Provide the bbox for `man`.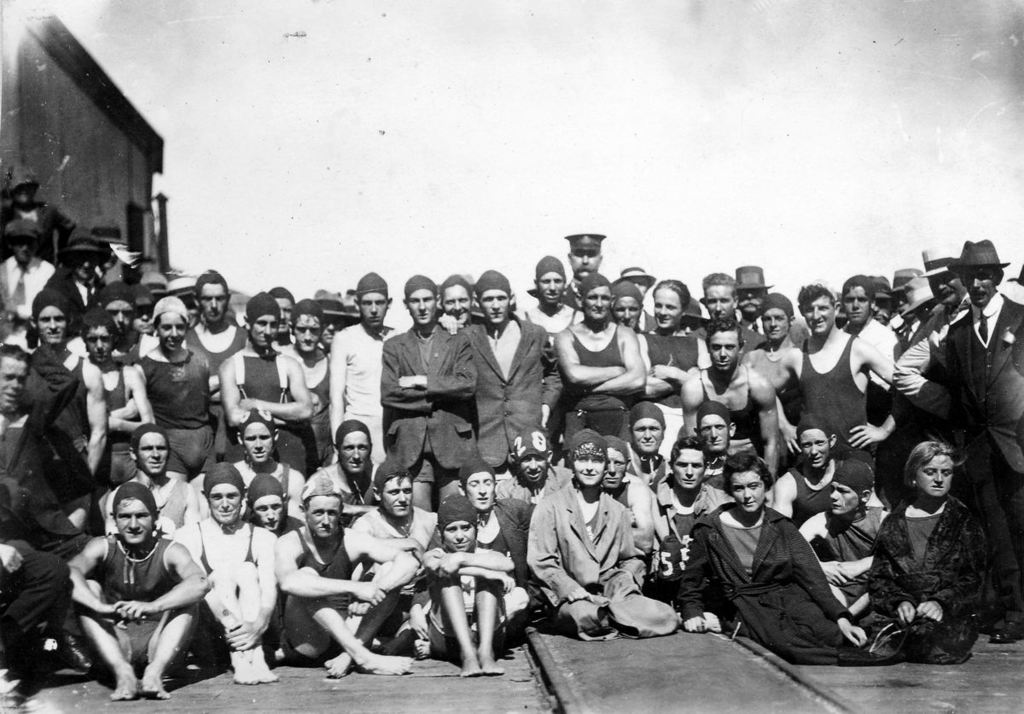
pyautogui.locateOnScreen(705, 270, 765, 354).
